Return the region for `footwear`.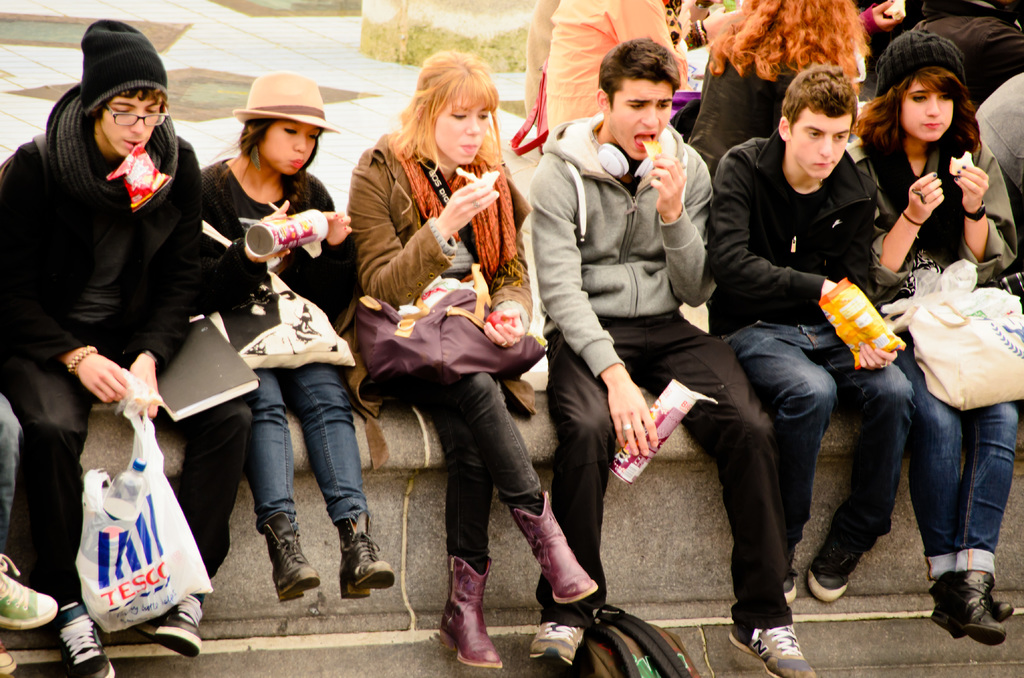
BBox(528, 626, 588, 667).
